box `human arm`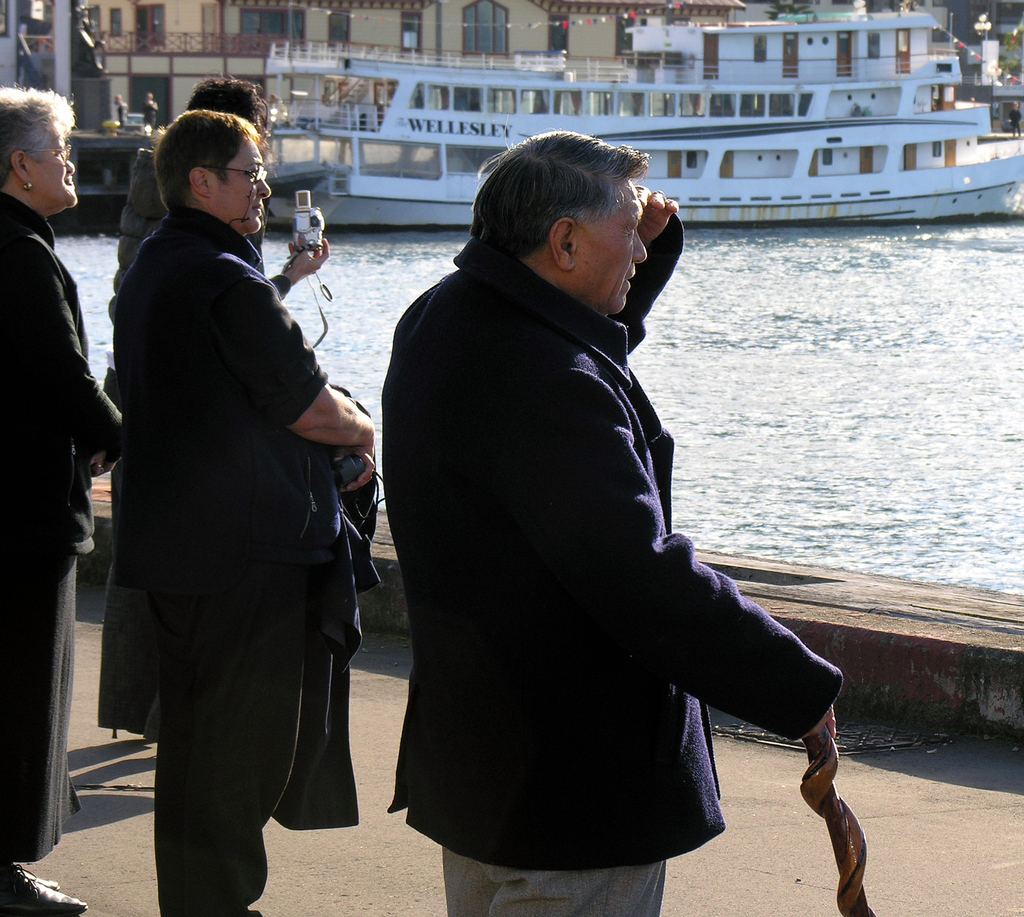
<bbox>219, 269, 376, 447</bbox>
